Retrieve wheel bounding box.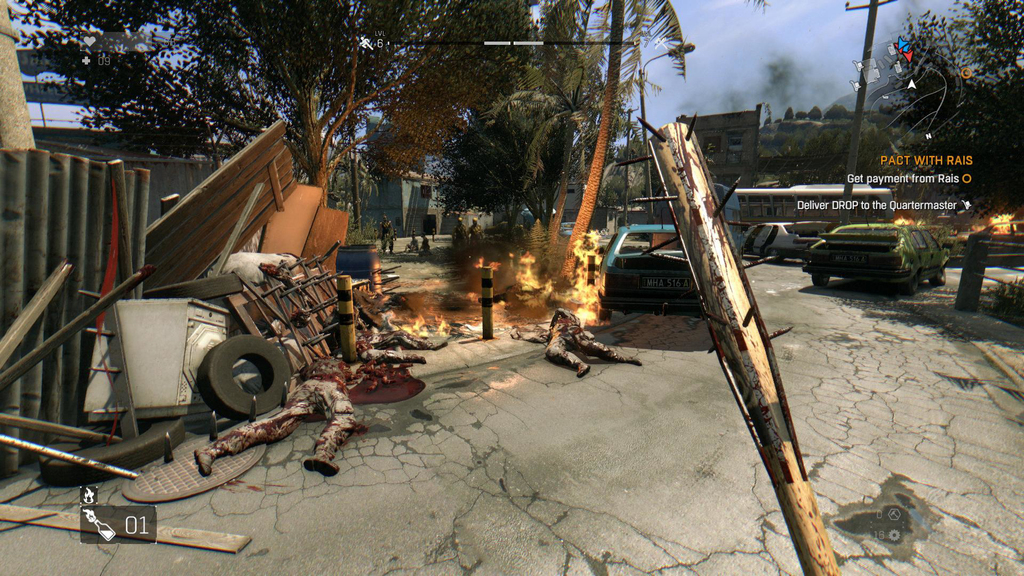
Bounding box: detection(904, 276, 917, 291).
